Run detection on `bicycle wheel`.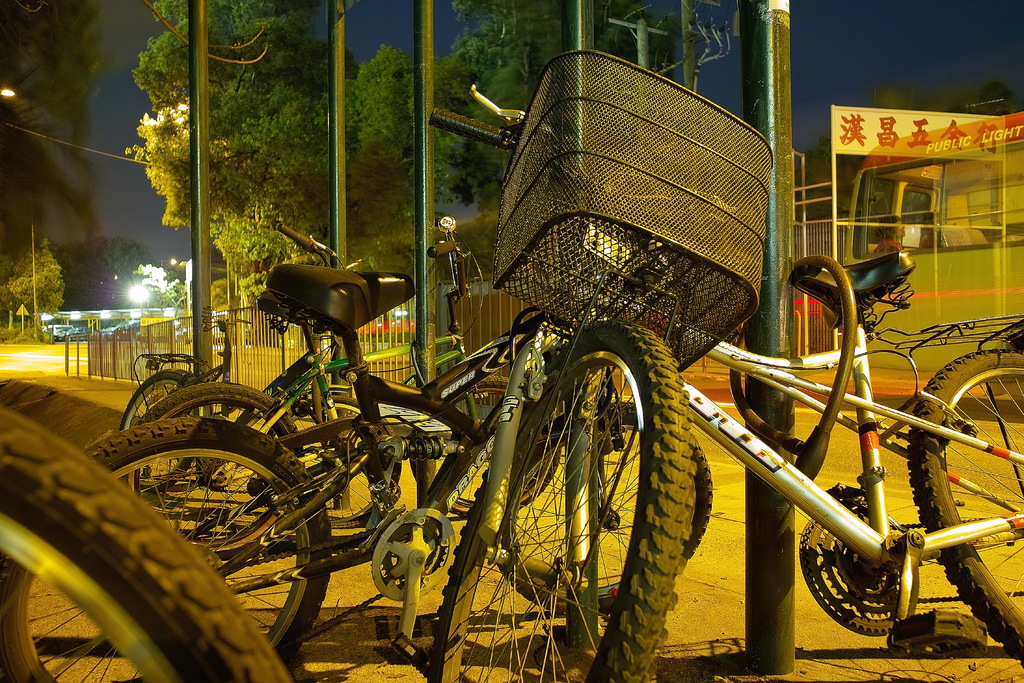
Result: [0, 409, 295, 682].
